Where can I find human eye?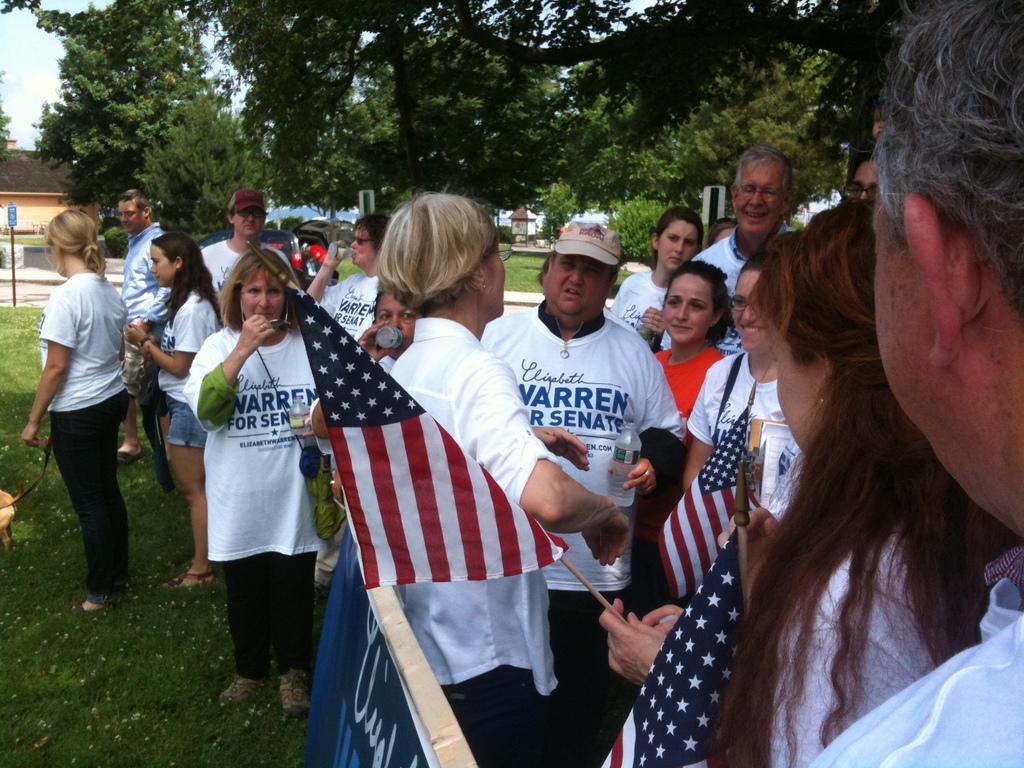
You can find it at (243,284,264,298).
